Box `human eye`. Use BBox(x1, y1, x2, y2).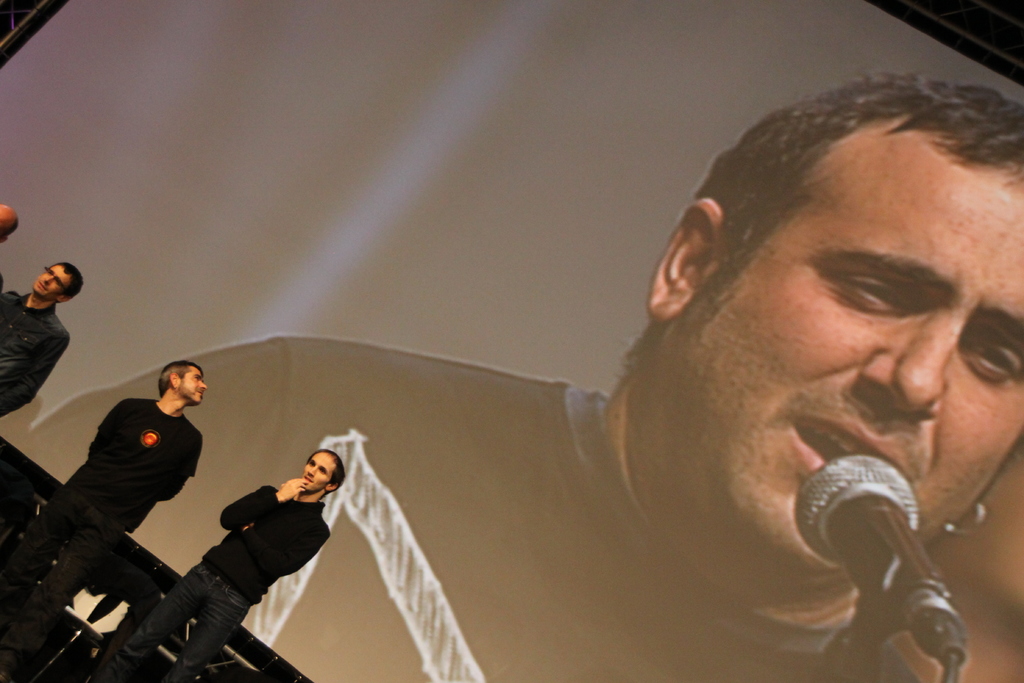
BBox(46, 269, 54, 276).
